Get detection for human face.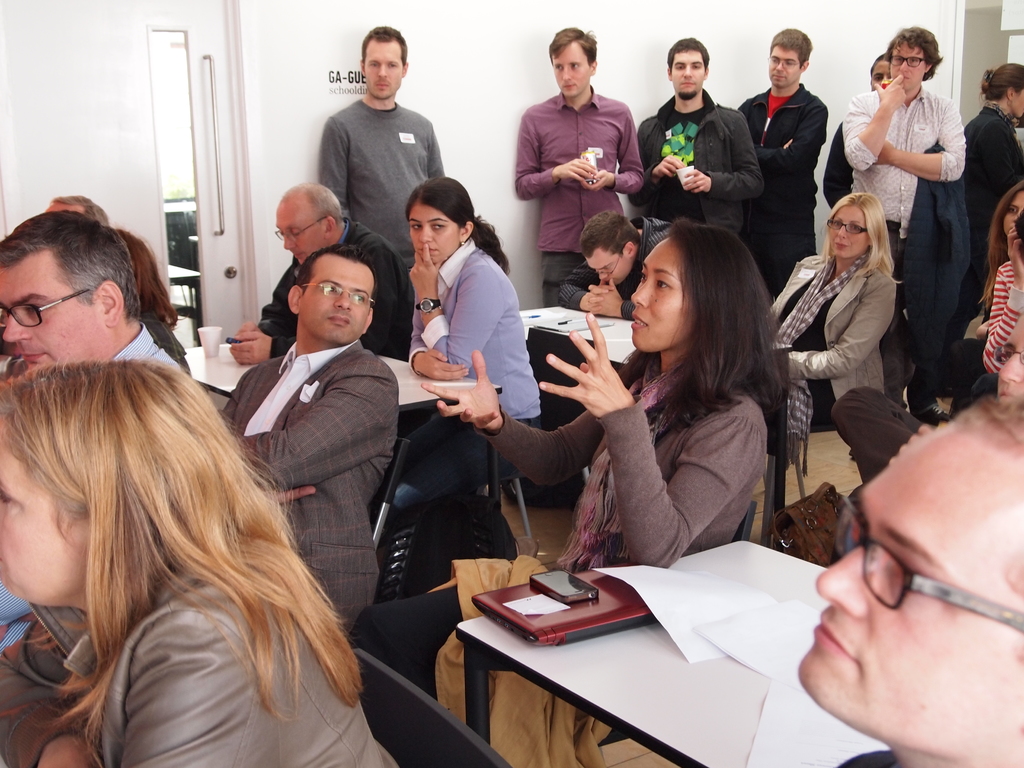
Detection: [1001, 188, 1023, 230].
